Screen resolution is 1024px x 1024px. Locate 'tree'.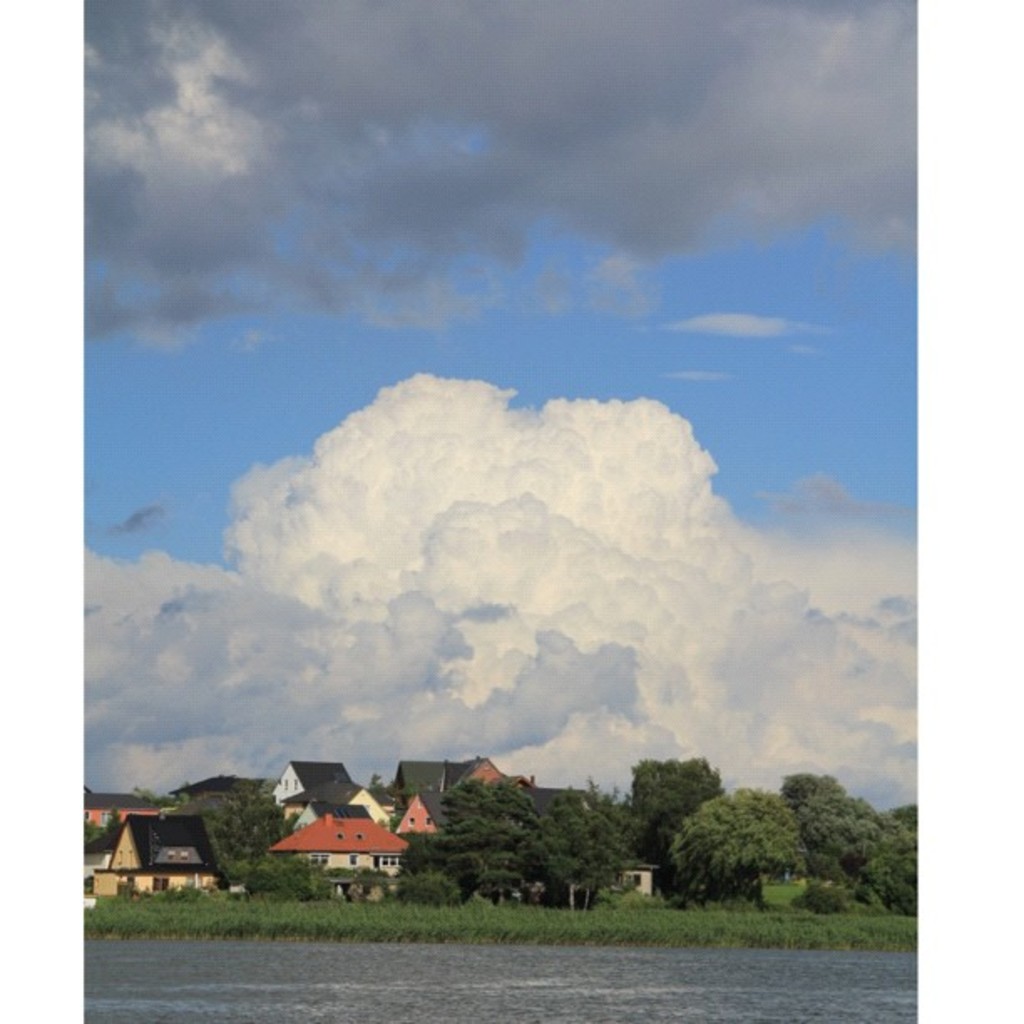
rect(671, 785, 805, 902).
